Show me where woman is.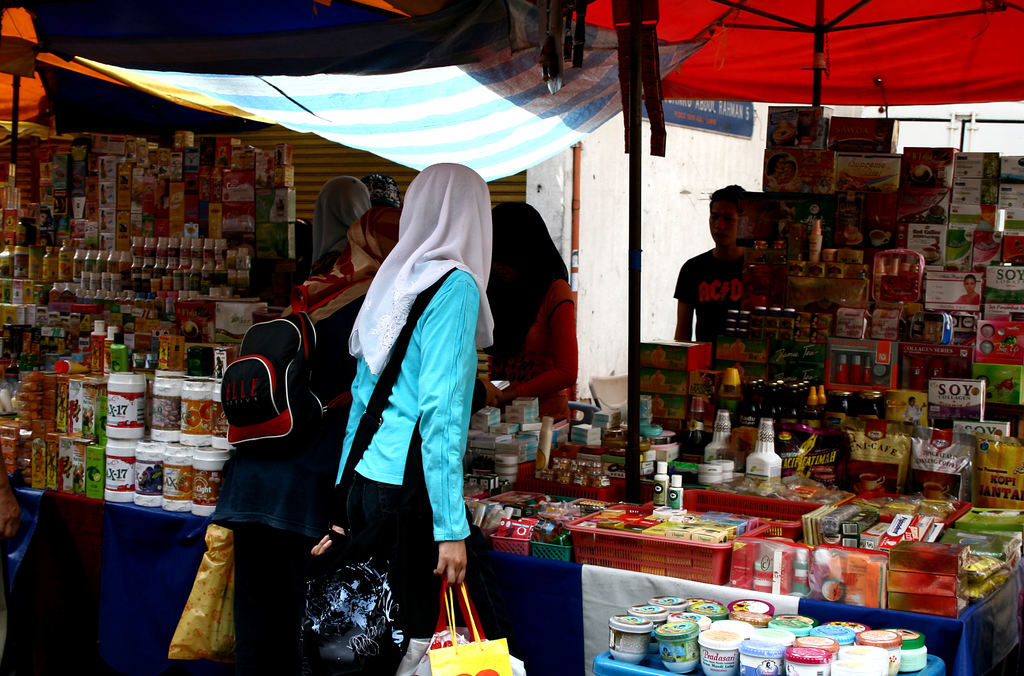
woman is at 474:201:580:428.
